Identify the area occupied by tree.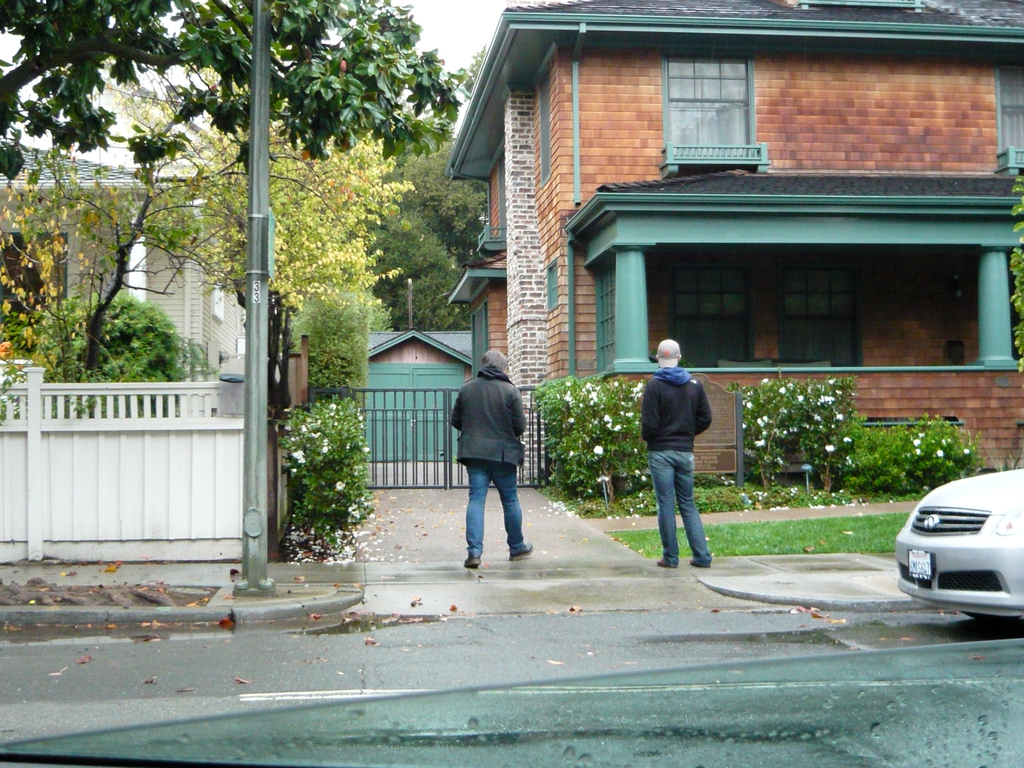
Area: box=[287, 281, 402, 352].
